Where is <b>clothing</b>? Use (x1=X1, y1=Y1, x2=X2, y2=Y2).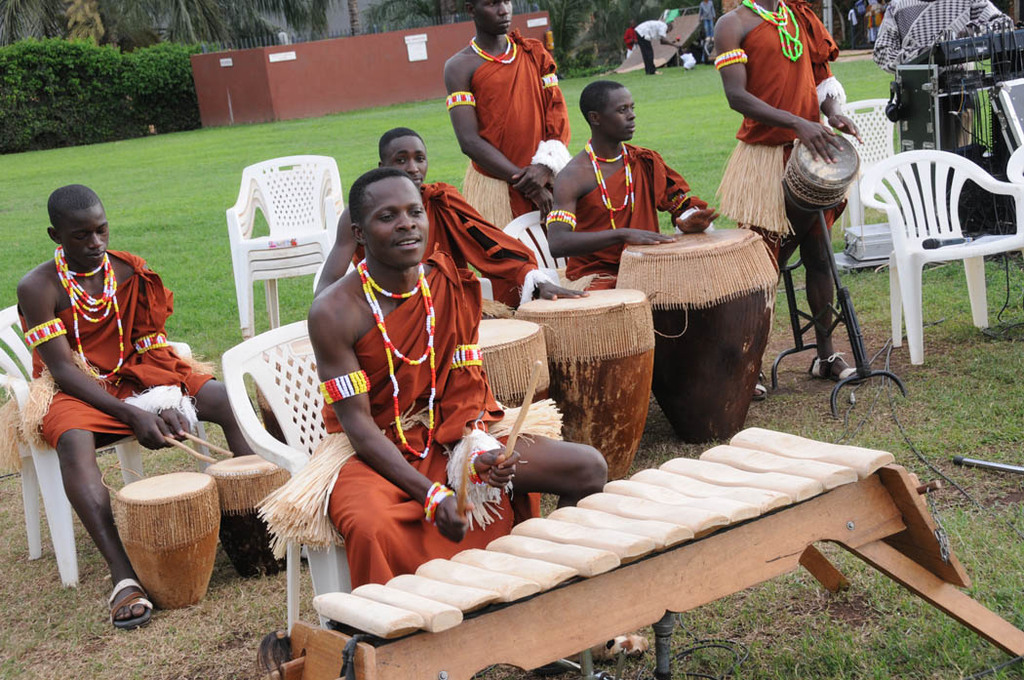
(x1=568, y1=139, x2=708, y2=285).
